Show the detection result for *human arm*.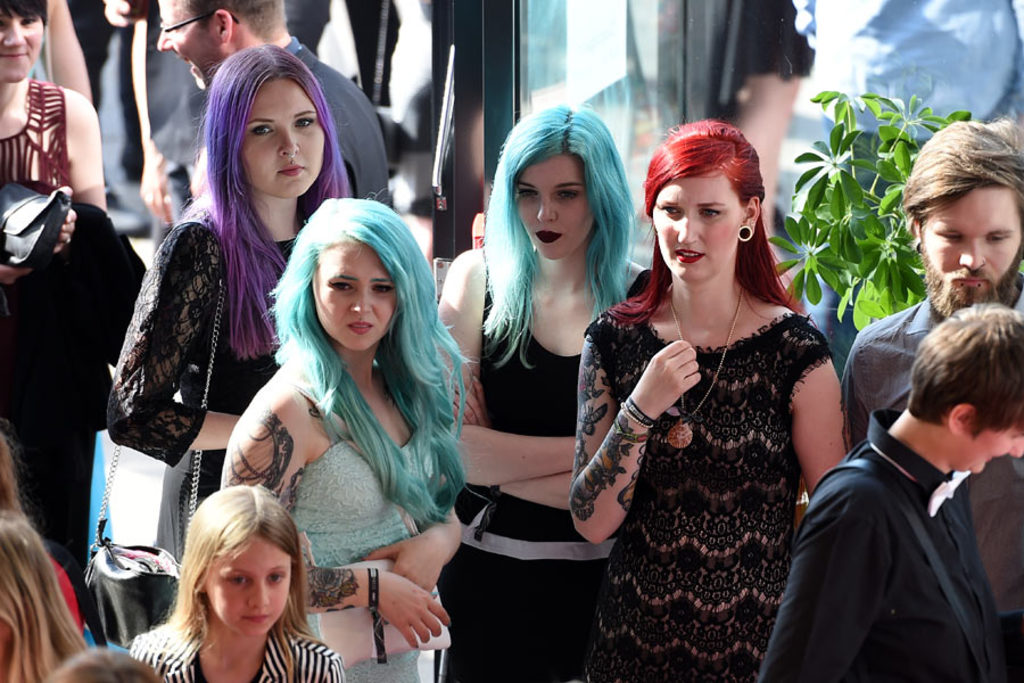
crop(0, 247, 35, 290).
